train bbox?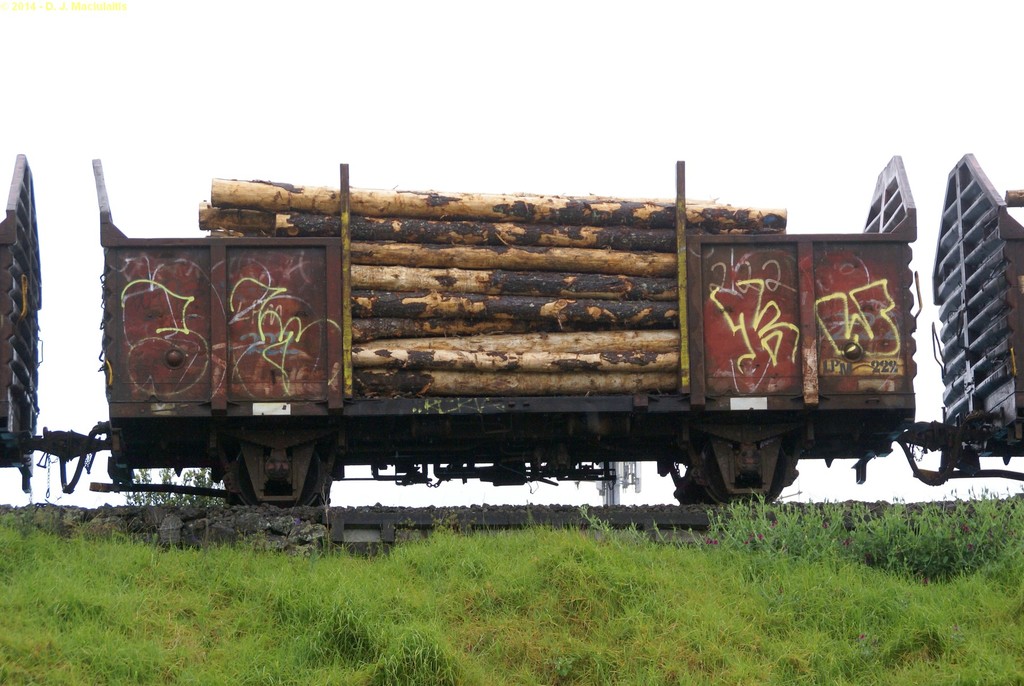
region(0, 133, 1023, 513)
